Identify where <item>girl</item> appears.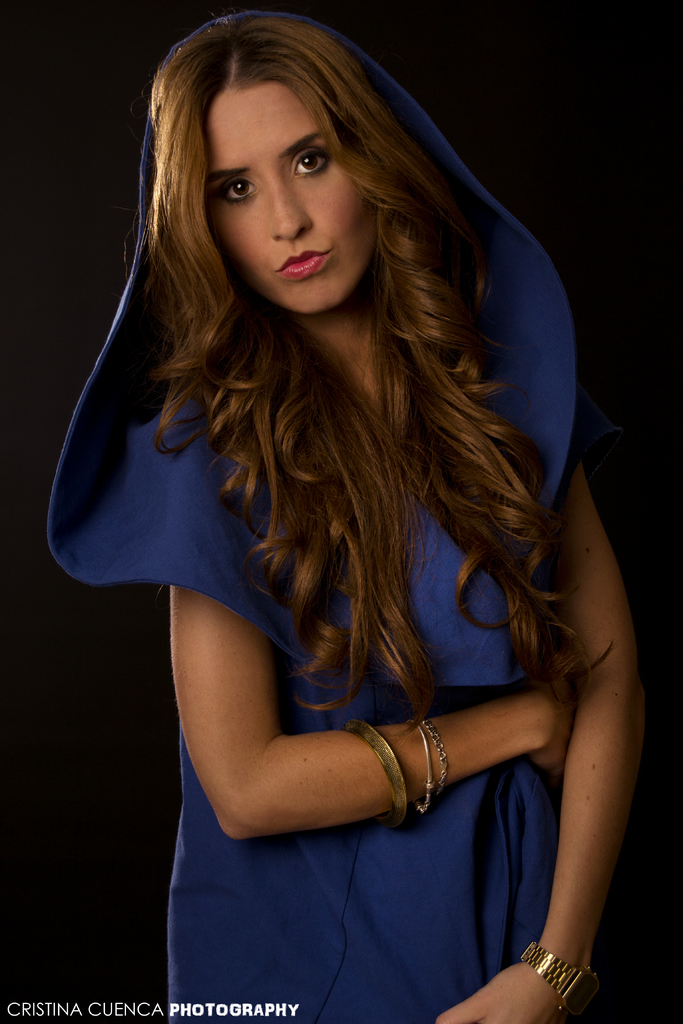
Appears at <box>43,9,646,1023</box>.
